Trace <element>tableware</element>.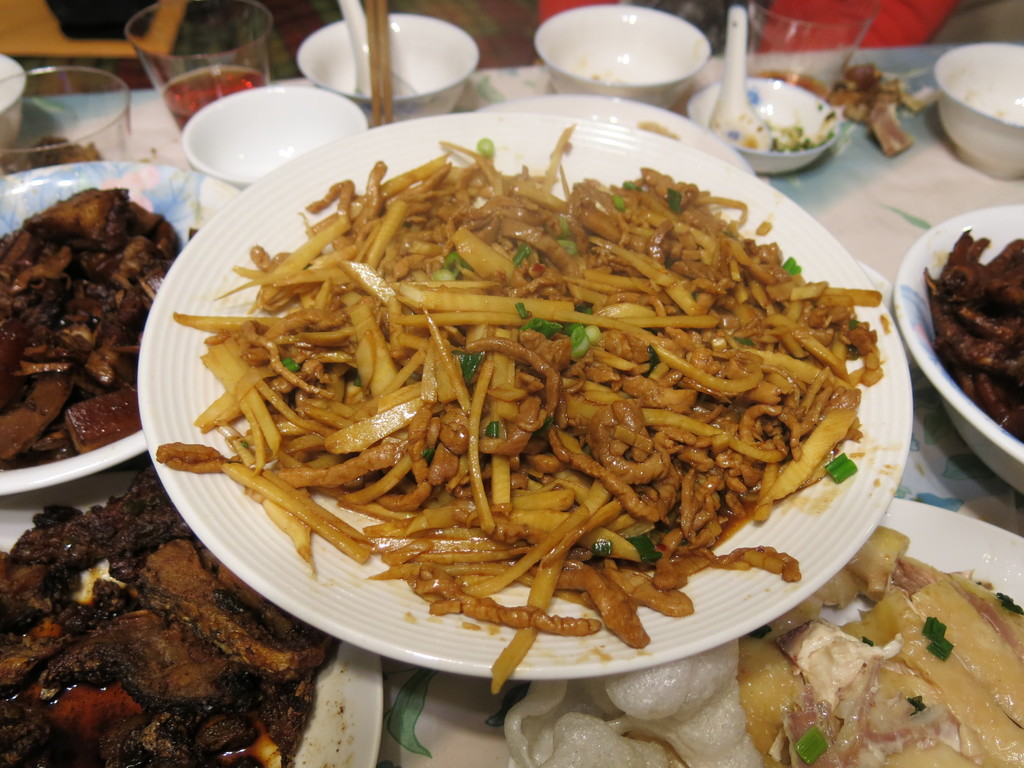
Traced to (left=118, top=0, right=276, bottom=132).
